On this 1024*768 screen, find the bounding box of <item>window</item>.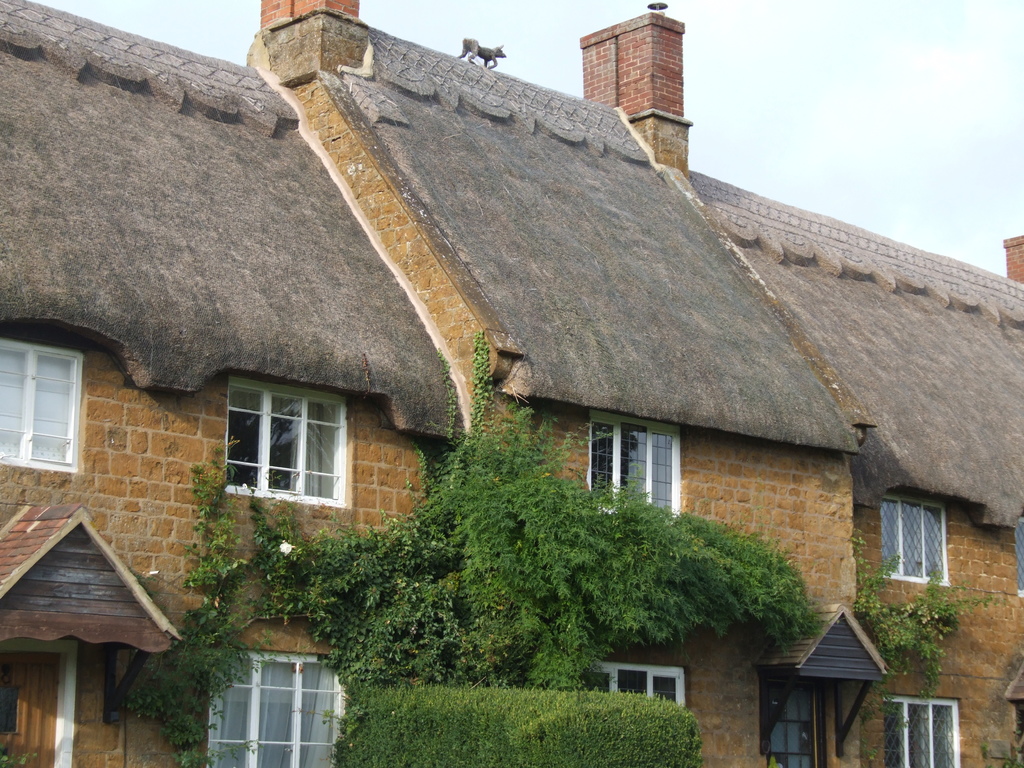
Bounding box: 588/410/680/523.
